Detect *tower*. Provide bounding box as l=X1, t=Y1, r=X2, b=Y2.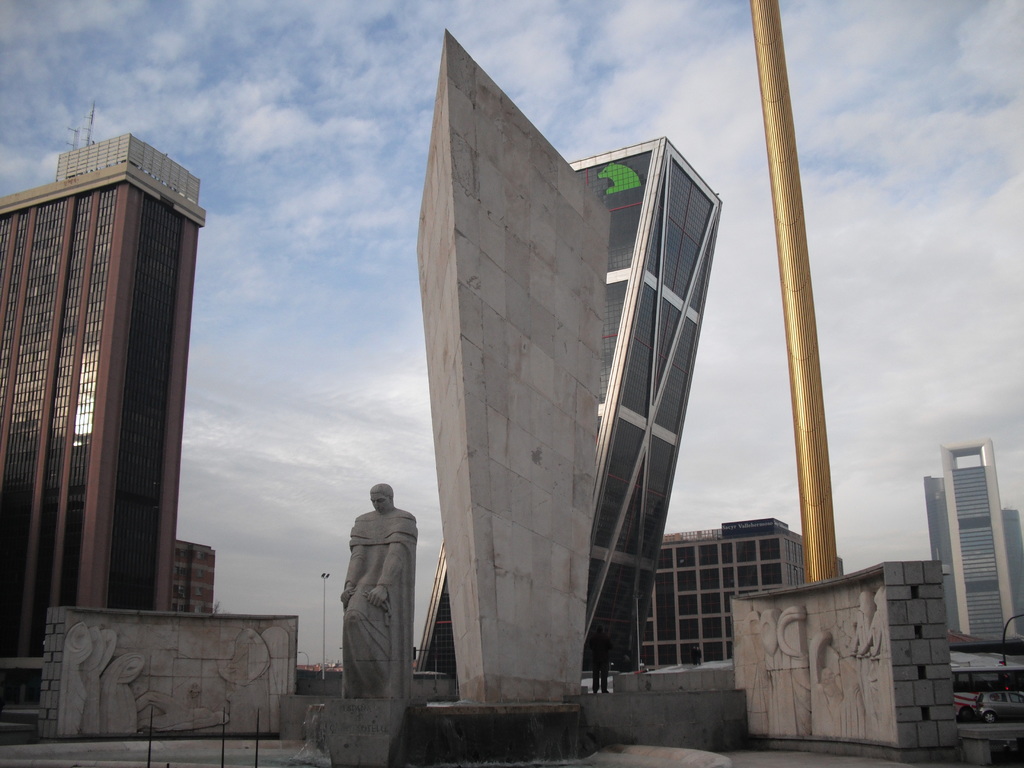
l=418, t=142, r=714, b=664.
